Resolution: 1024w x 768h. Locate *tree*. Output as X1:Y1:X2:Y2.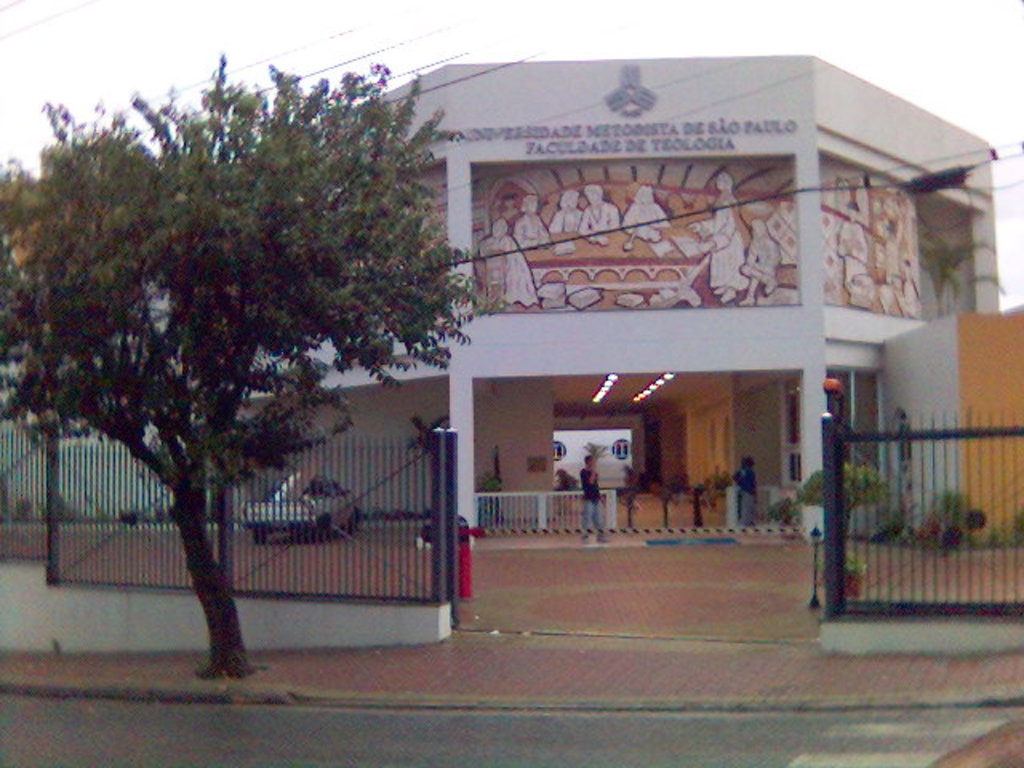
42:24:440:658.
